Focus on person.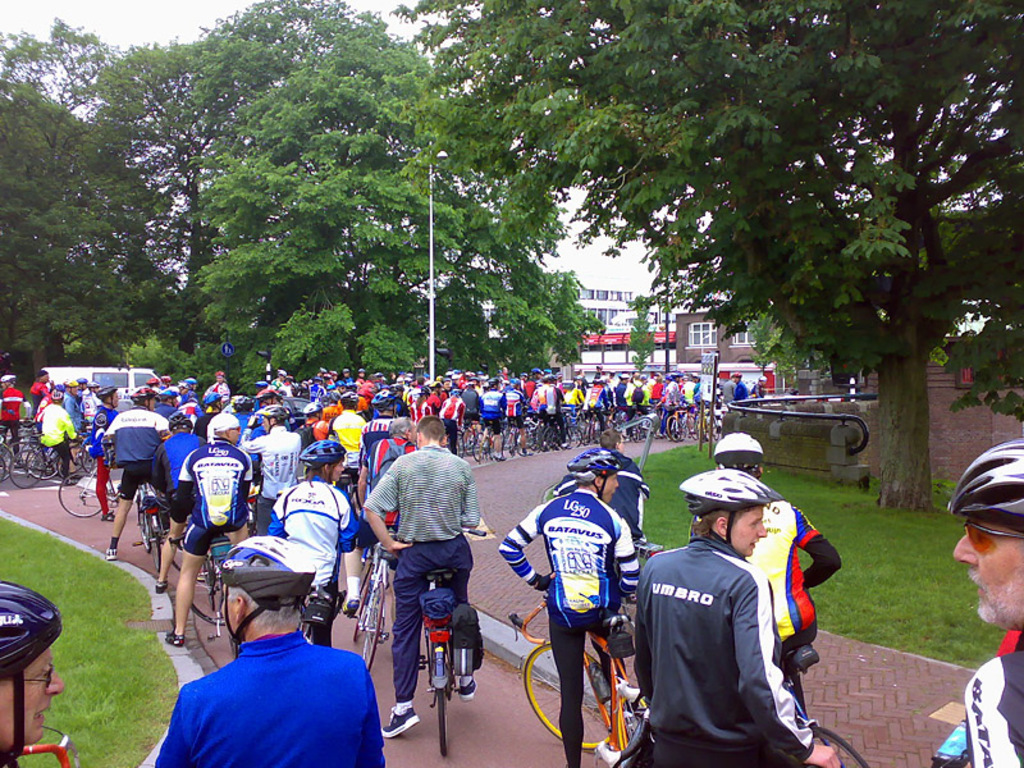
Focused at [170, 410, 246, 644].
